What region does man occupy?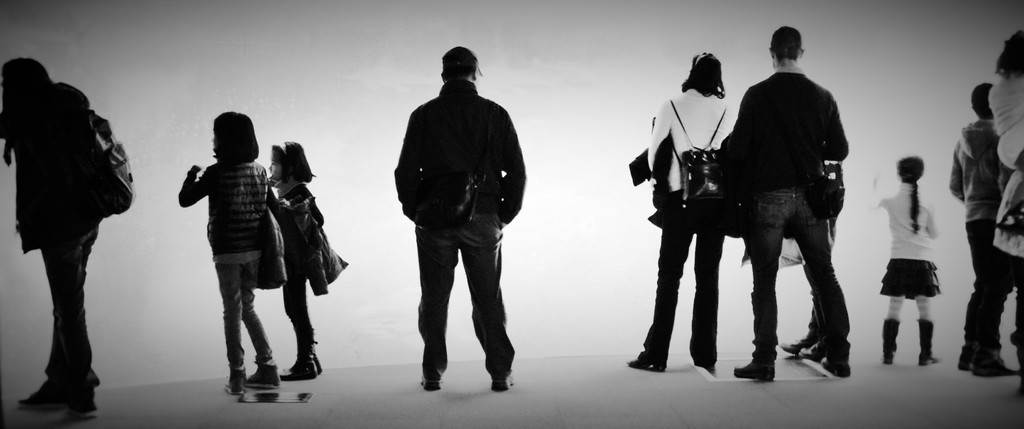
region(628, 54, 729, 371).
